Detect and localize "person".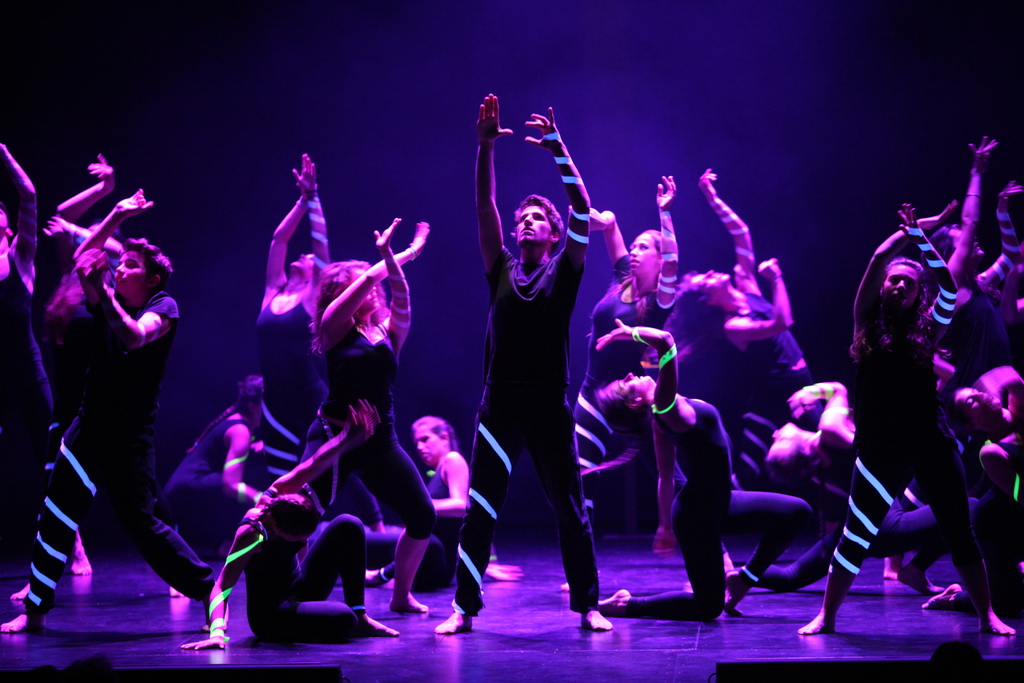
Localized at bbox=[0, 185, 209, 630].
